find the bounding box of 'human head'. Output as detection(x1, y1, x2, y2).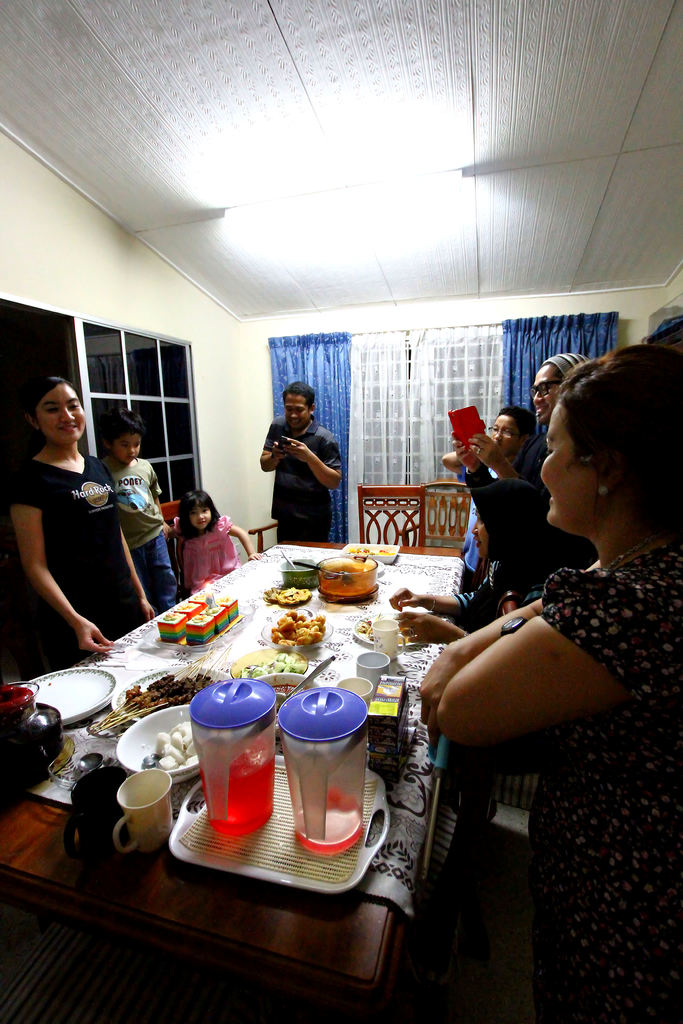
detection(21, 375, 85, 452).
